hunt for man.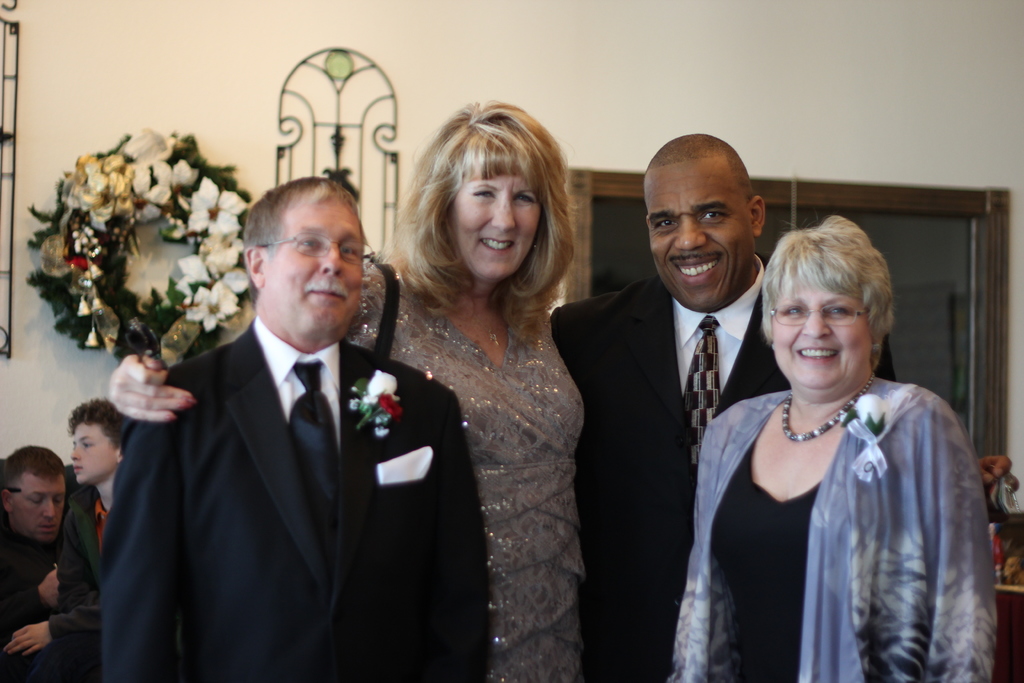
Hunted down at <box>548,133,900,682</box>.
